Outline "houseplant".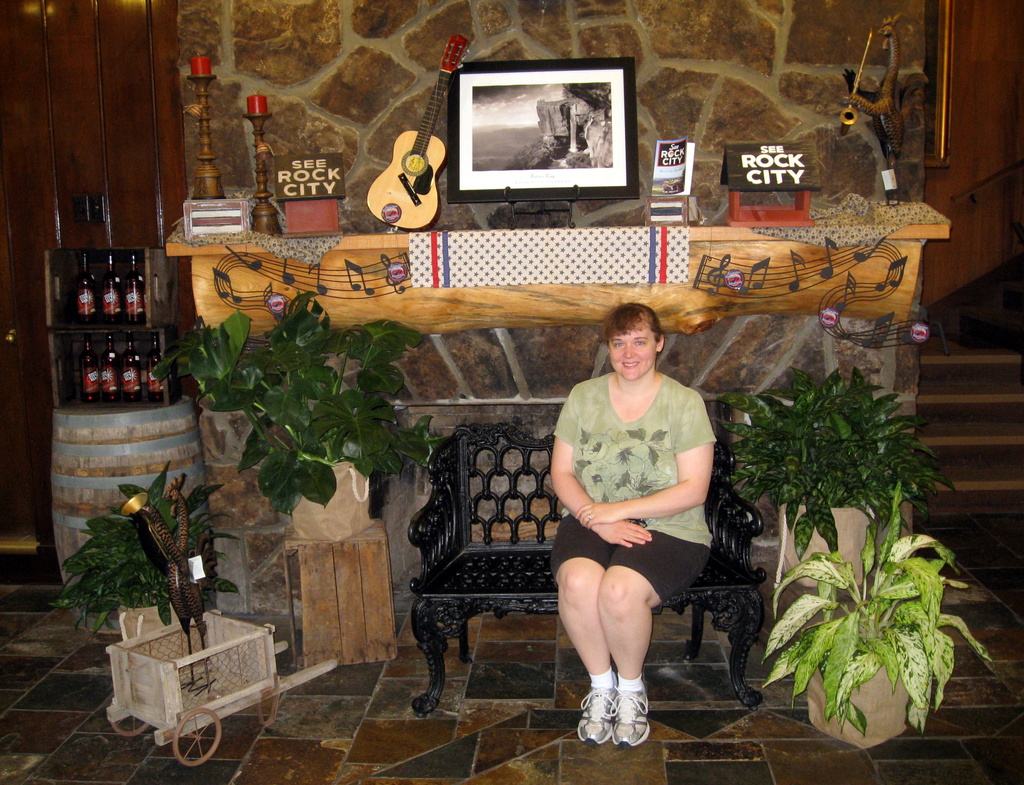
Outline: (719, 365, 941, 585).
